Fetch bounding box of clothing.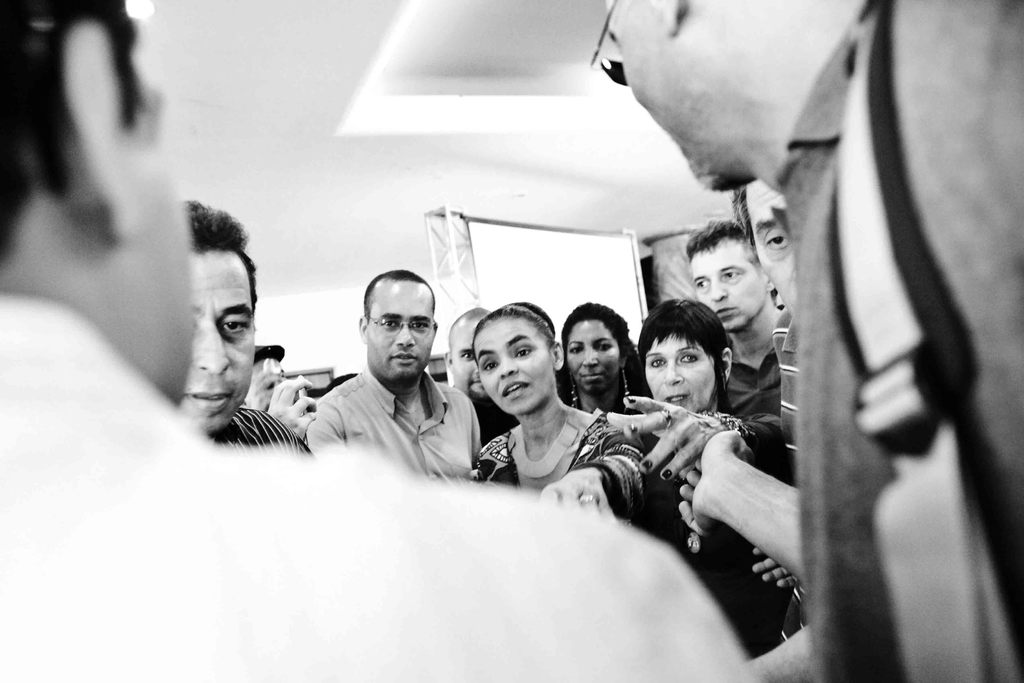
Bbox: bbox=[207, 412, 310, 461].
